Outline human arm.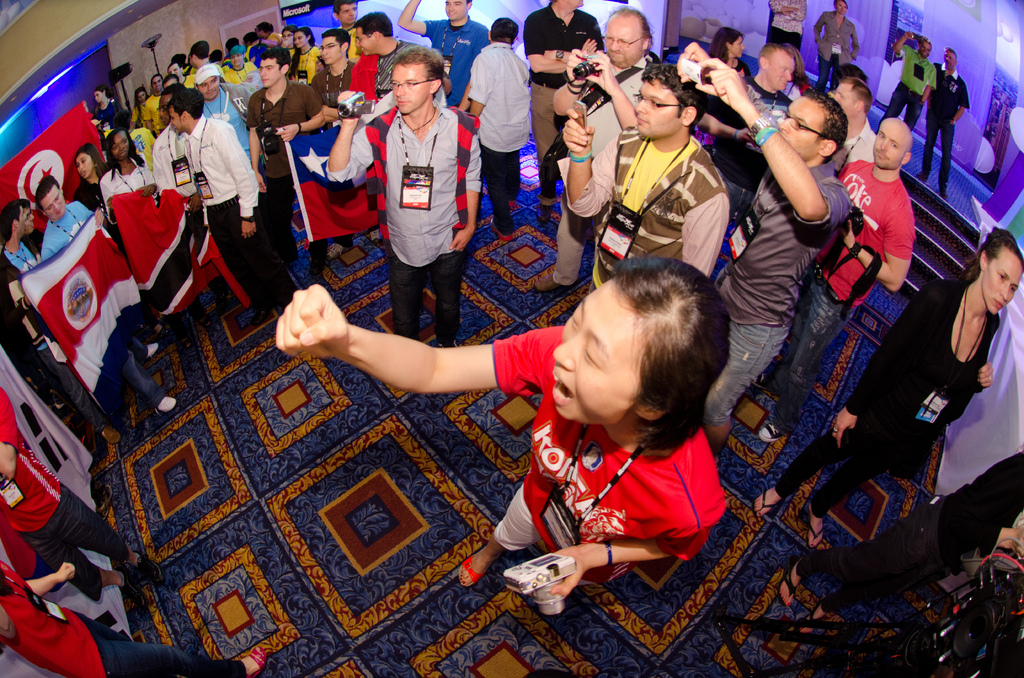
Outline: [x1=241, y1=90, x2=271, y2=200].
